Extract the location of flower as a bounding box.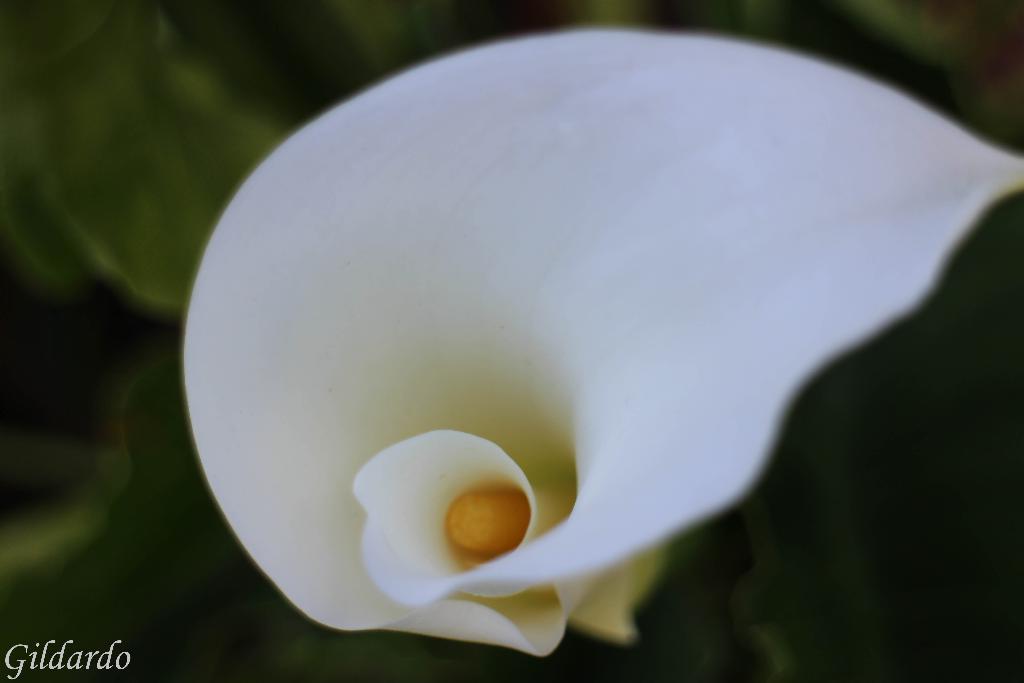
<box>181,34,1023,666</box>.
